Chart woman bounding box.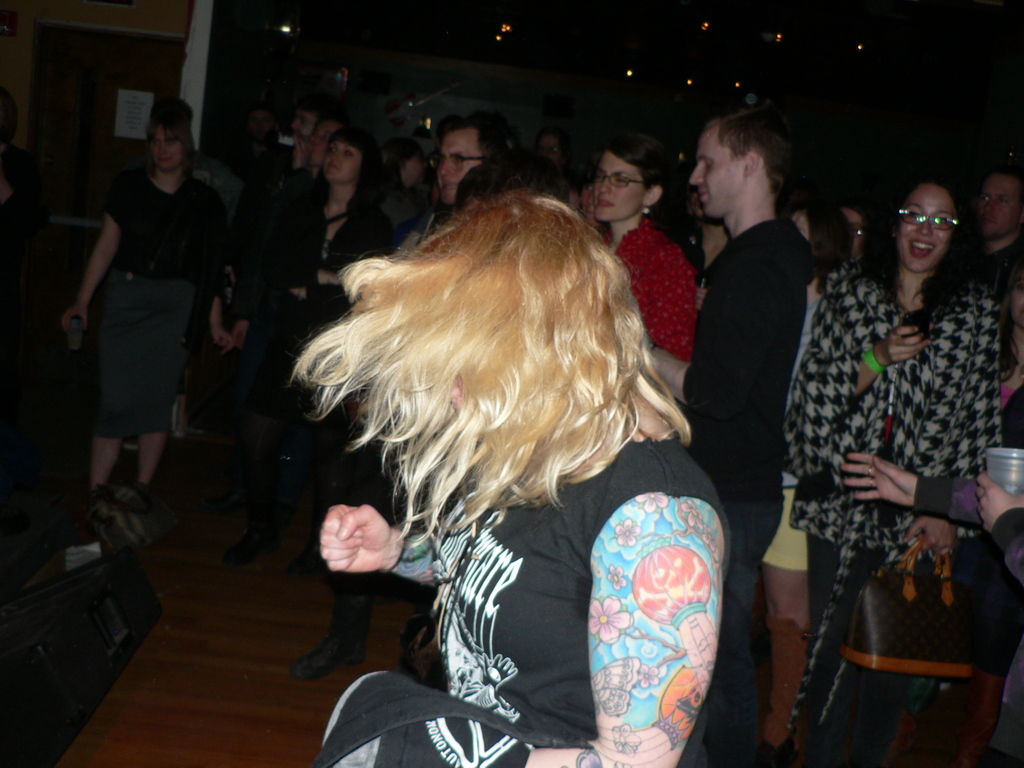
Charted: box=[289, 191, 733, 767].
